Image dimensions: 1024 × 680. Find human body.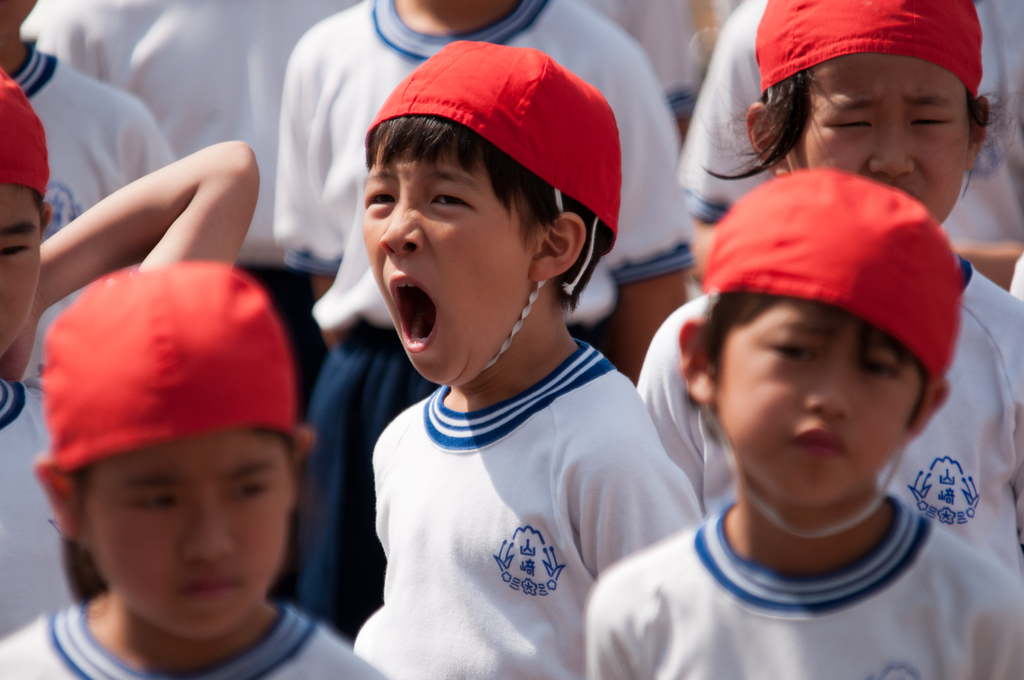
x1=268, y1=0, x2=673, y2=638.
